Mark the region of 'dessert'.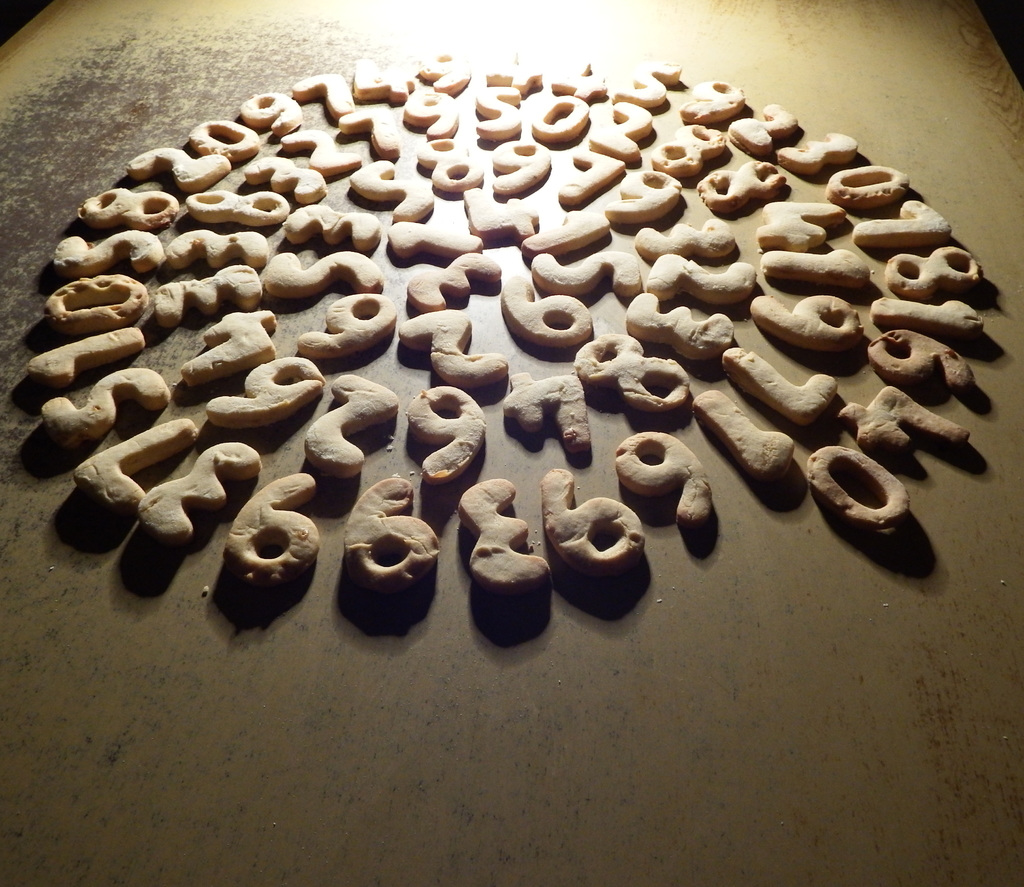
Region: bbox=(701, 157, 785, 215).
